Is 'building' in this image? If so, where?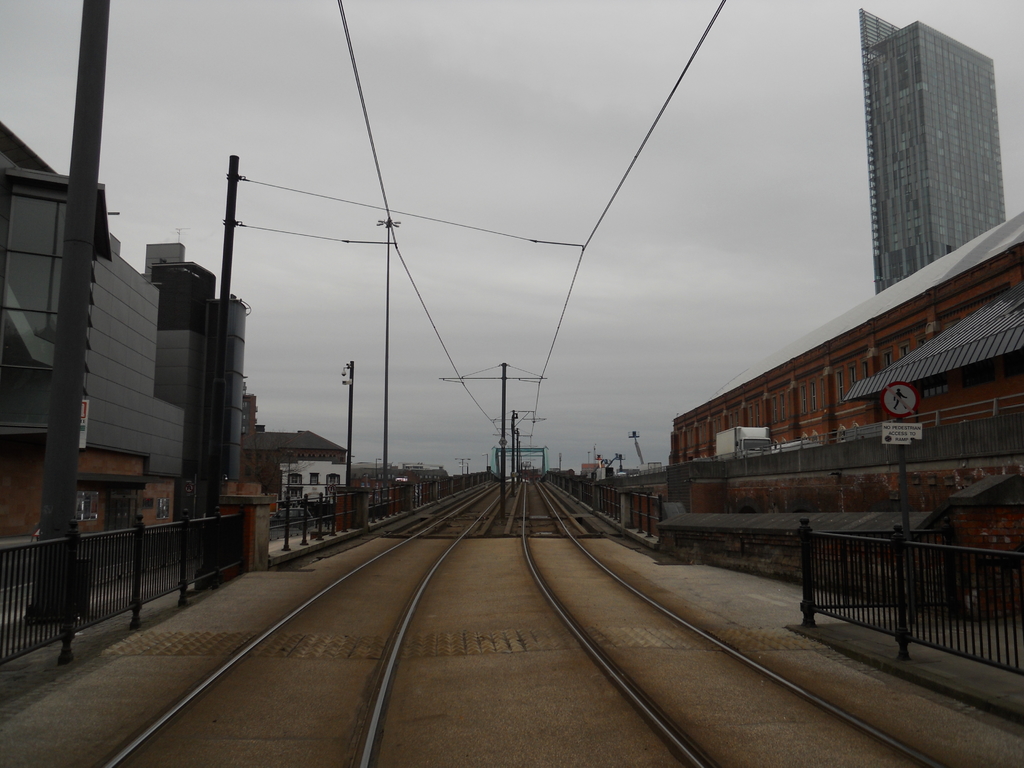
Yes, at <region>669, 6, 1023, 621</region>.
